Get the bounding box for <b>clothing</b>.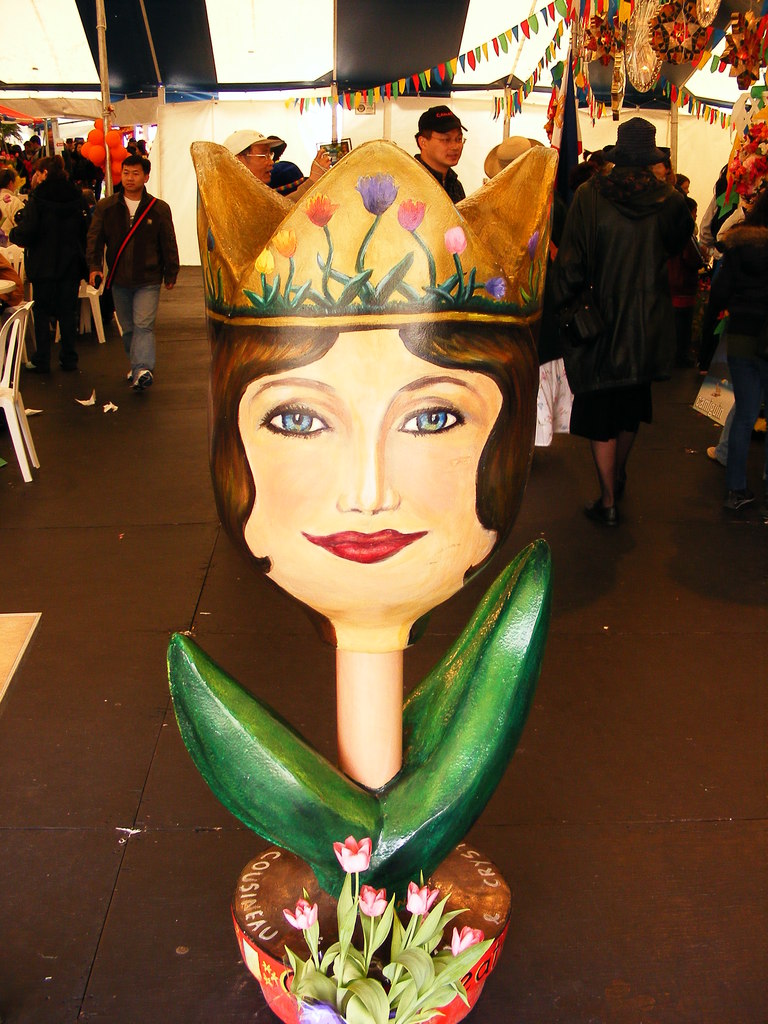
93:186:176:397.
